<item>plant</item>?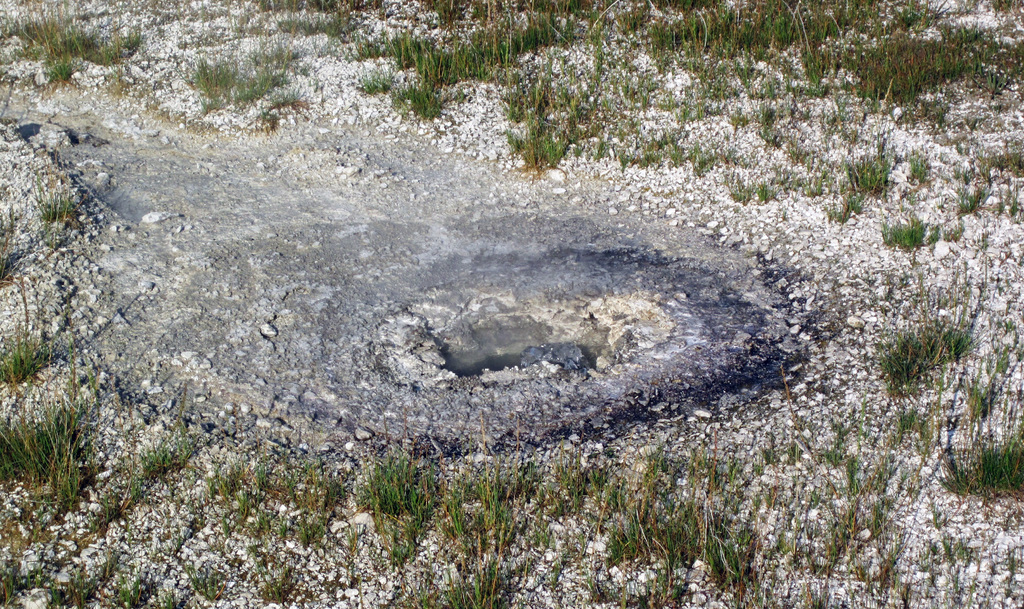
bbox(883, 218, 966, 249)
